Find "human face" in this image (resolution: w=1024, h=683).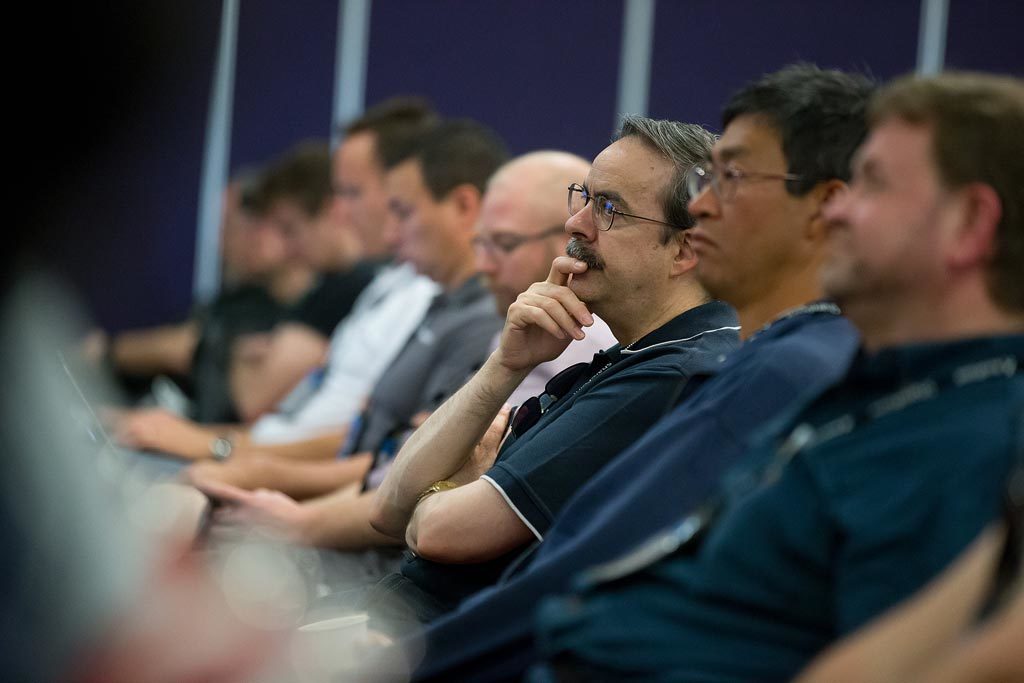
[x1=691, y1=119, x2=797, y2=298].
